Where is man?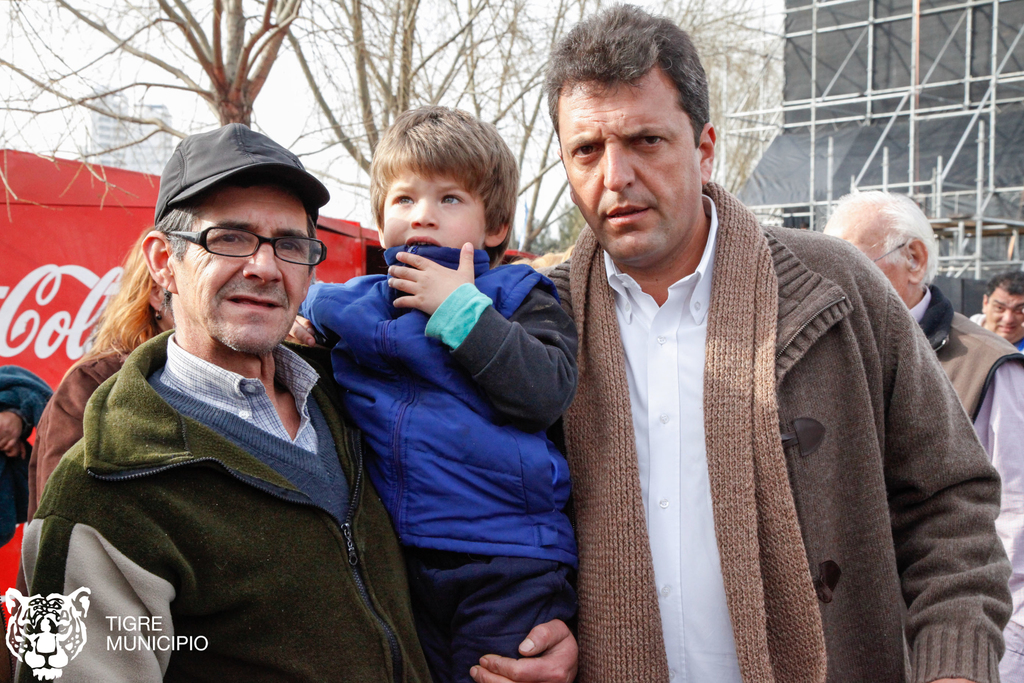
locate(821, 194, 1023, 682).
